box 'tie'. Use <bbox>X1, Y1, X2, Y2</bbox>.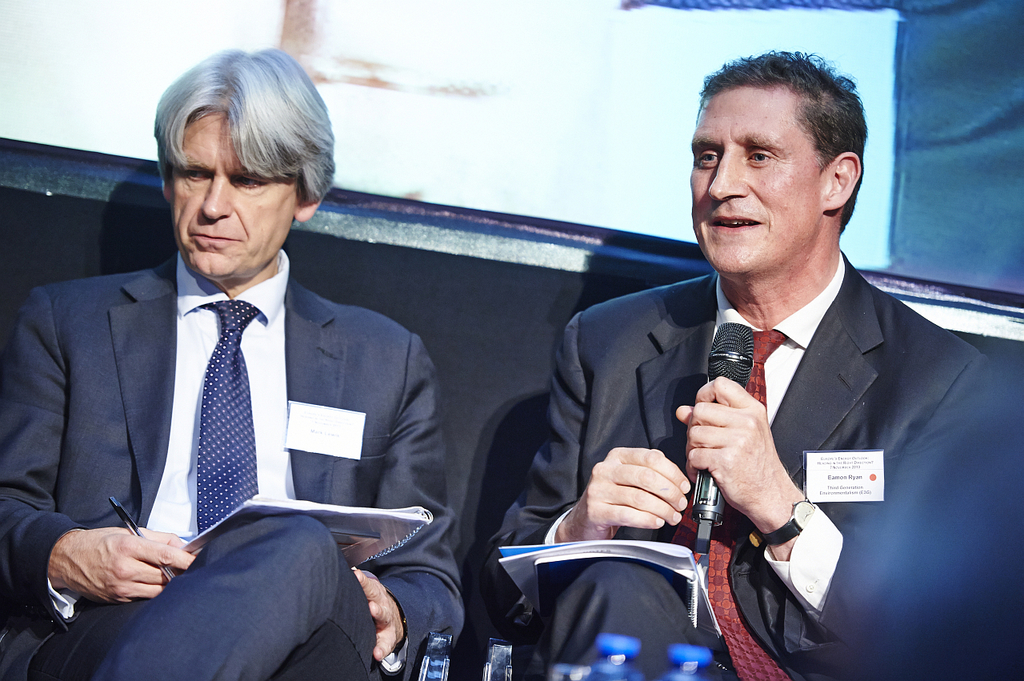
<bbox>668, 330, 794, 680</bbox>.
